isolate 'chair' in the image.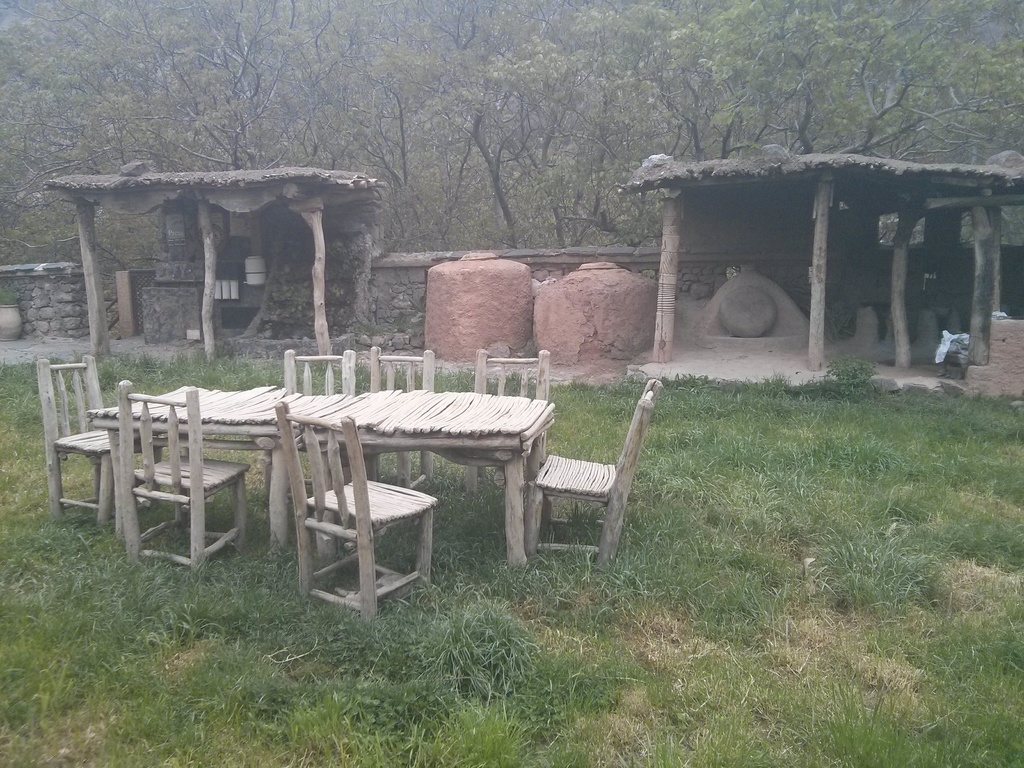
Isolated region: 38, 356, 164, 526.
